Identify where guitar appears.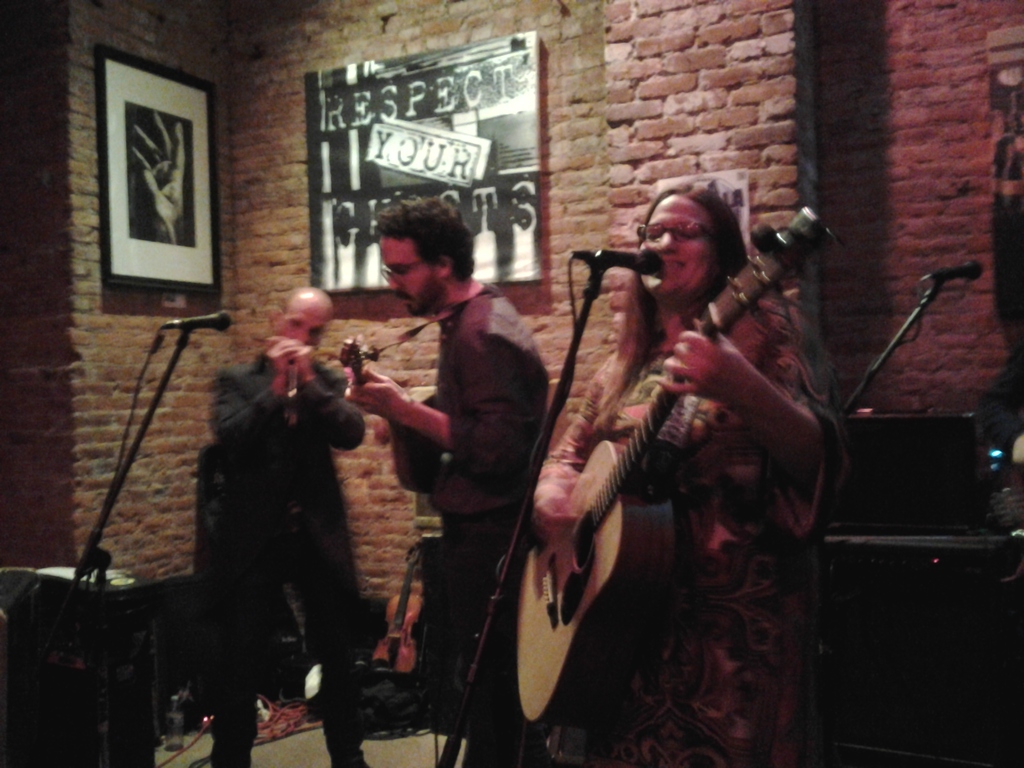
Appears at box(330, 343, 426, 507).
